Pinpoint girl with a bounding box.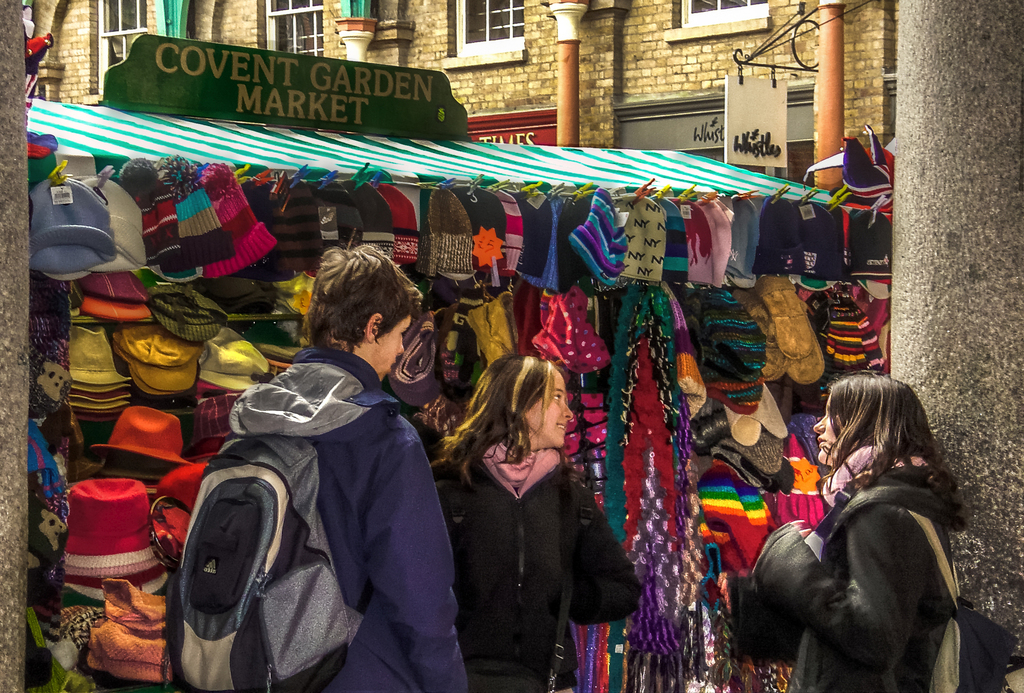
431,355,641,692.
